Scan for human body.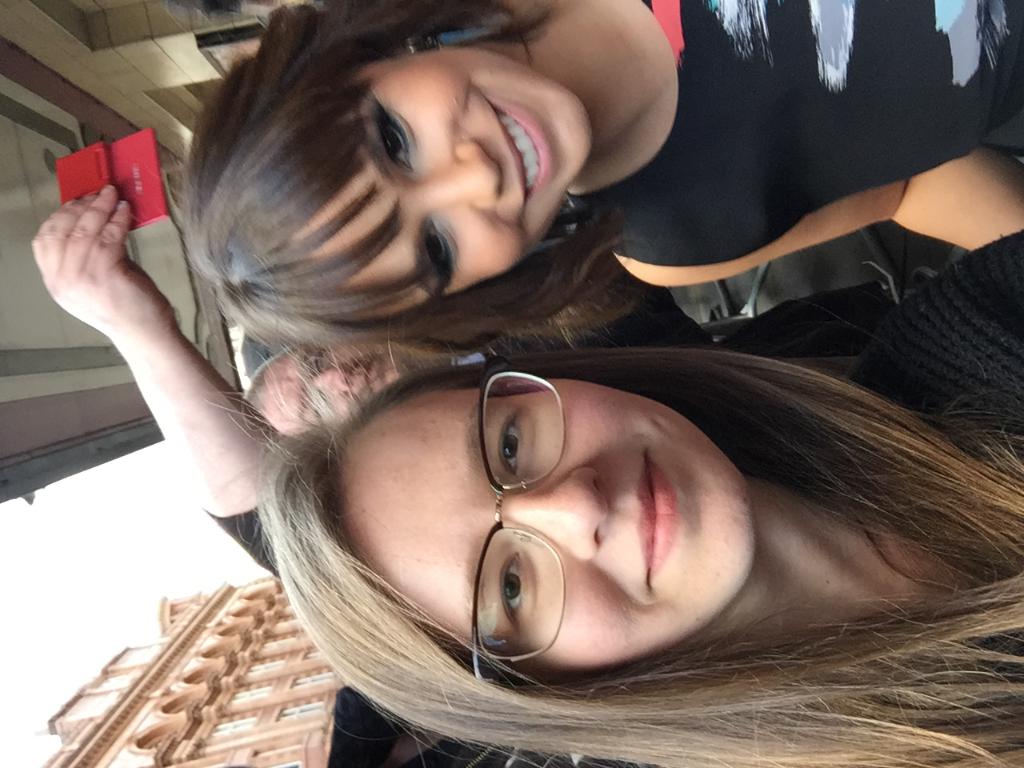
Scan result: <box>495,0,1023,290</box>.
